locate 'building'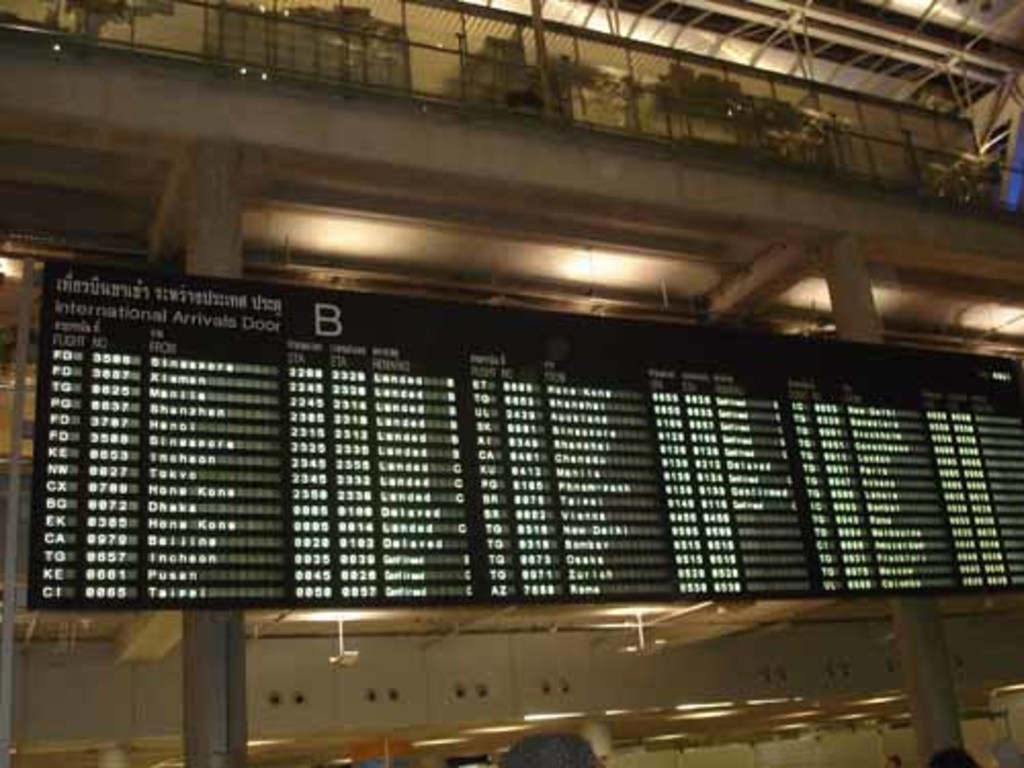
l=0, t=0, r=1022, b=766
